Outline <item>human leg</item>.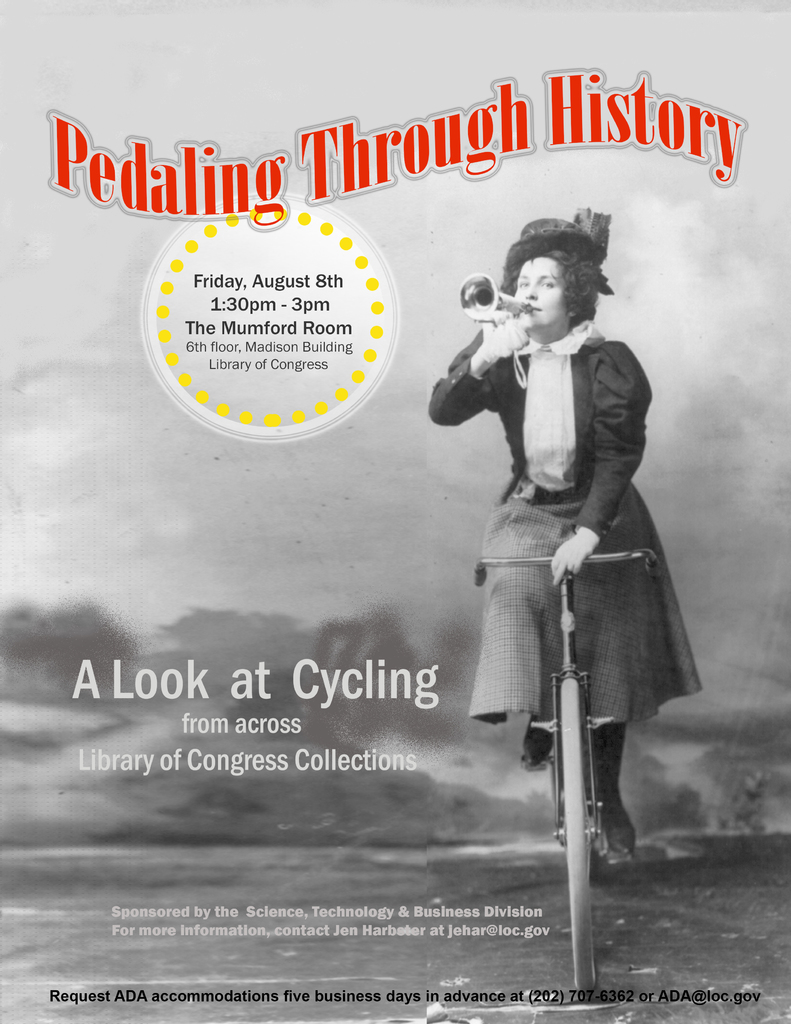
Outline: box(582, 497, 647, 861).
